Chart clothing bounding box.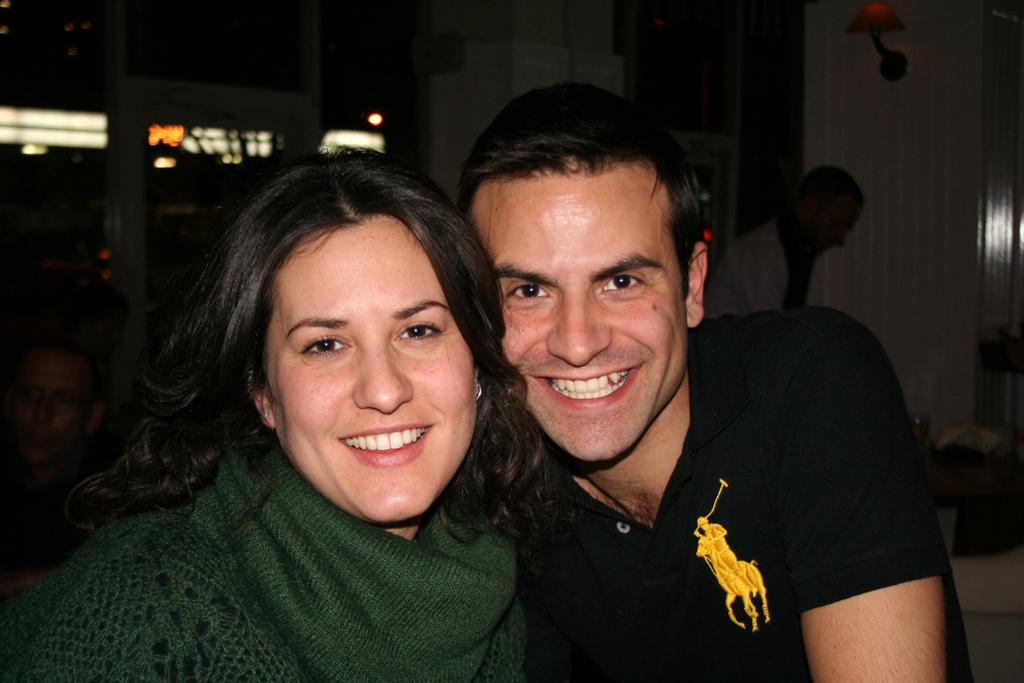
Charted: region(707, 220, 816, 313).
